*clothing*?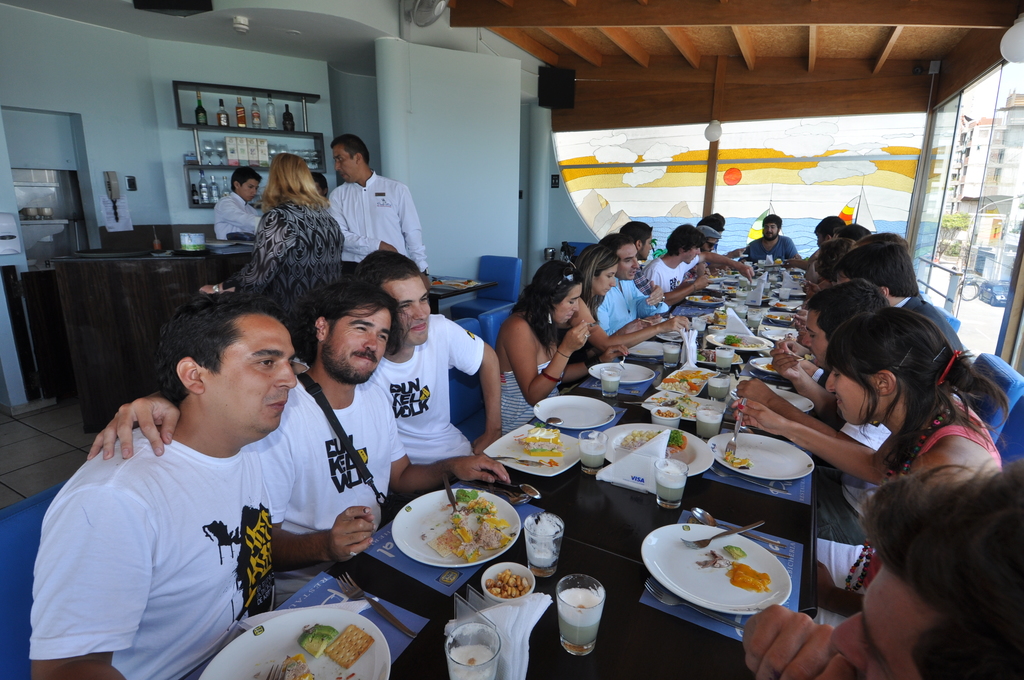
crop(589, 279, 671, 338)
